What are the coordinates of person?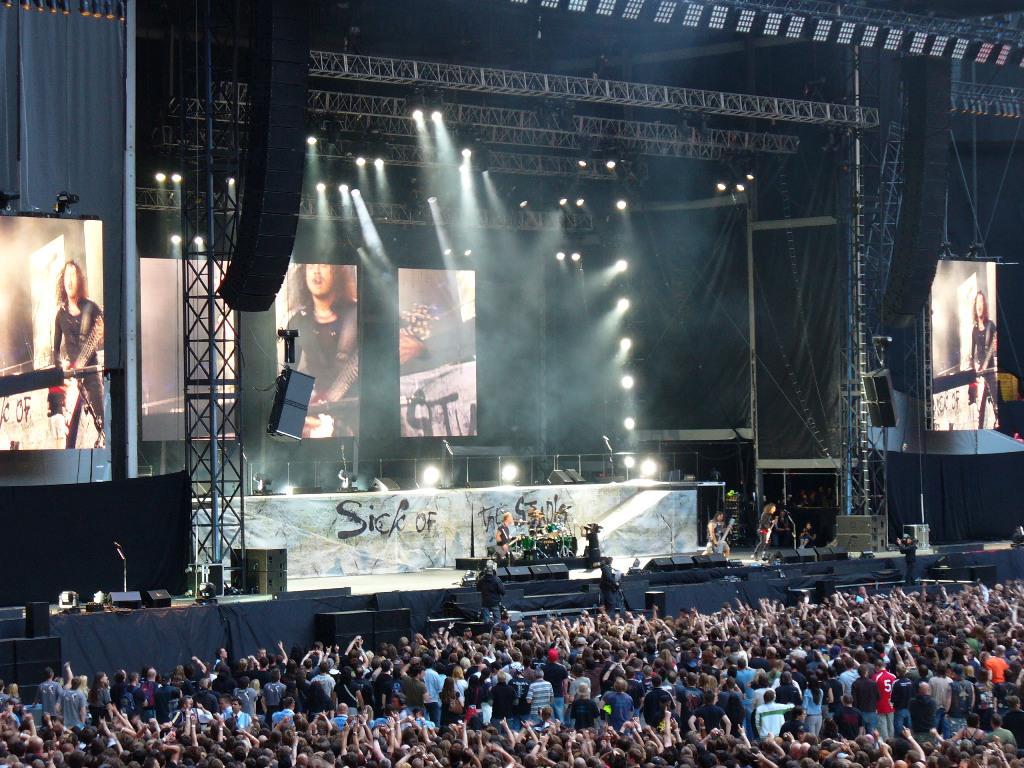
(left=223, top=702, right=255, bottom=730).
